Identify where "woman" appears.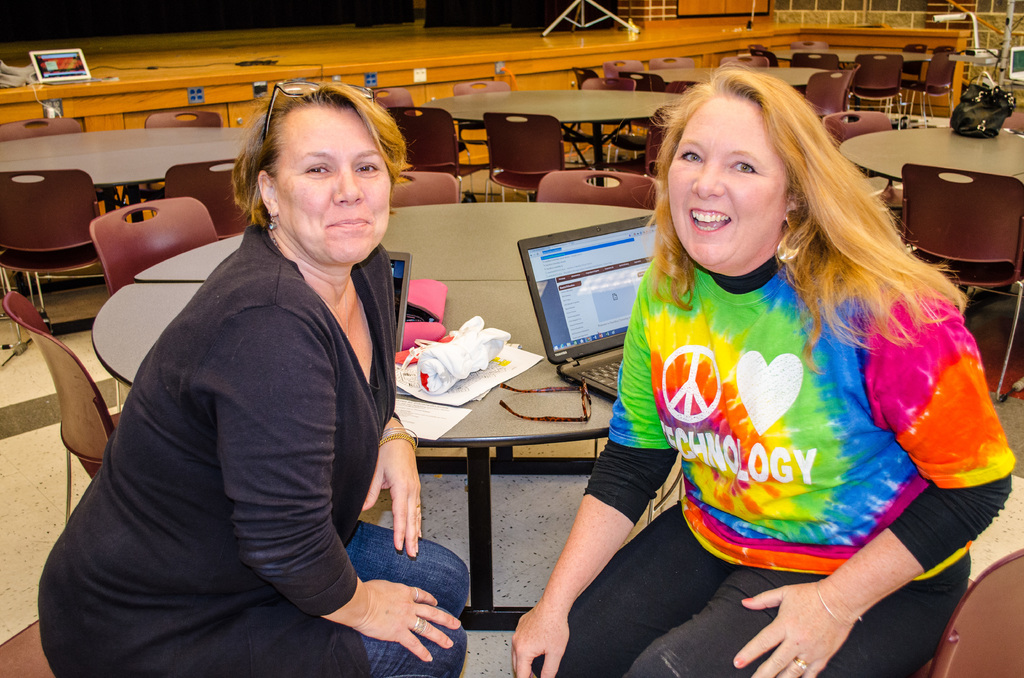
Appears at [x1=34, y1=80, x2=476, y2=677].
